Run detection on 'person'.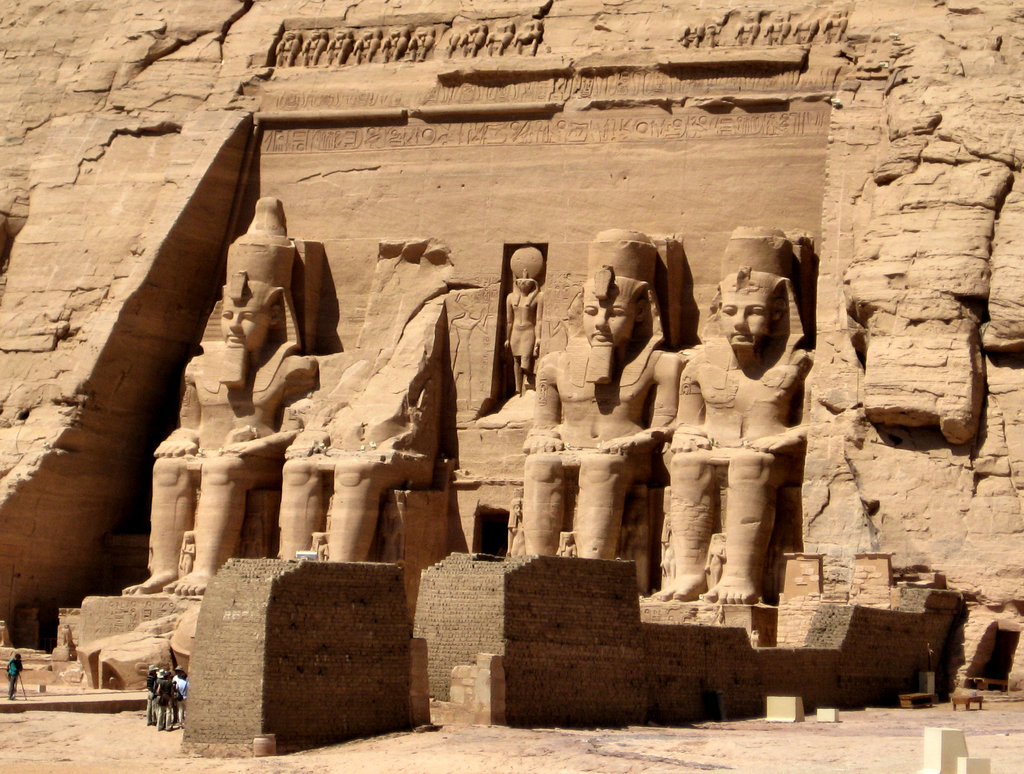
Result: crop(522, 227, 682, 564).
